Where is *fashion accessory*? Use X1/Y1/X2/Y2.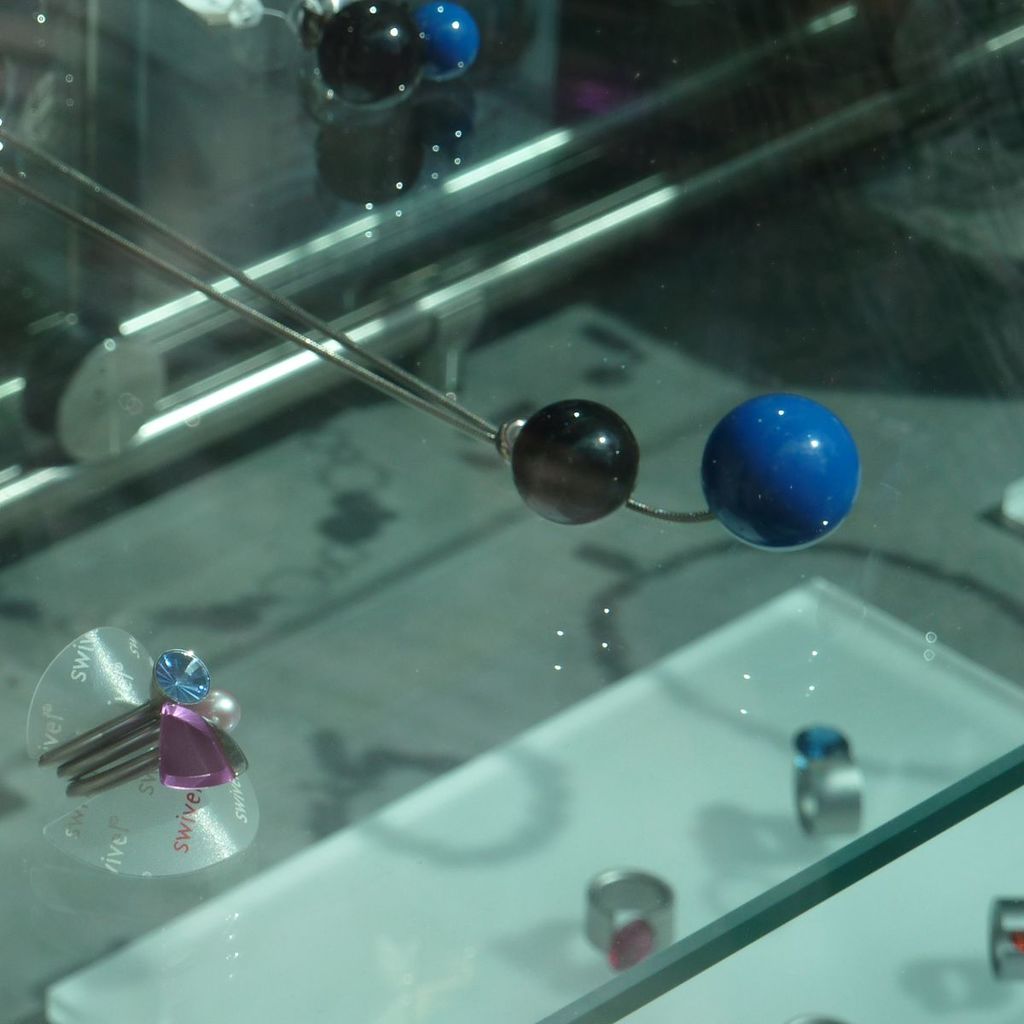
170/0/476/108.
